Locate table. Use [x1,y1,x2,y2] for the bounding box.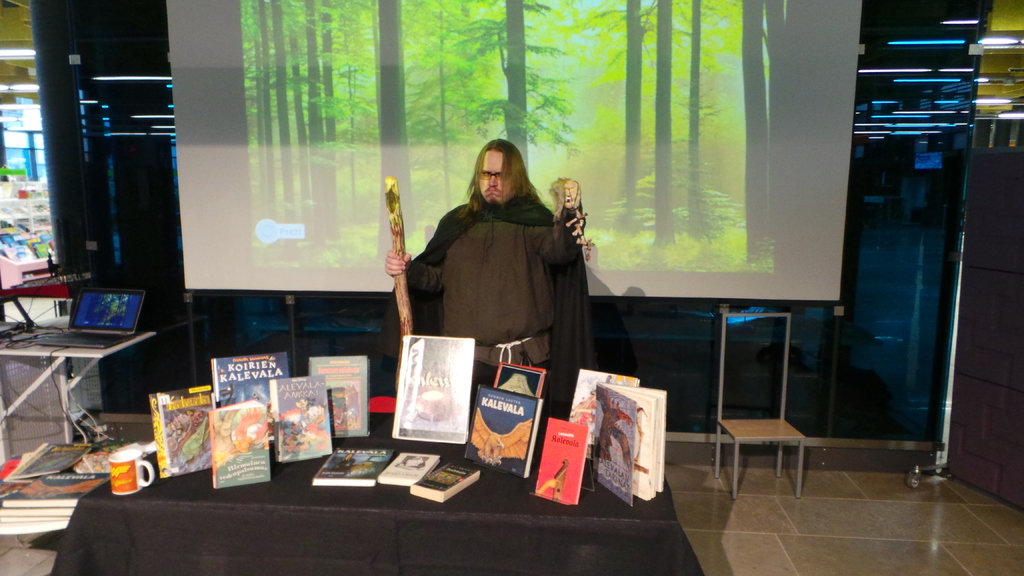
[52,438,708,575].
